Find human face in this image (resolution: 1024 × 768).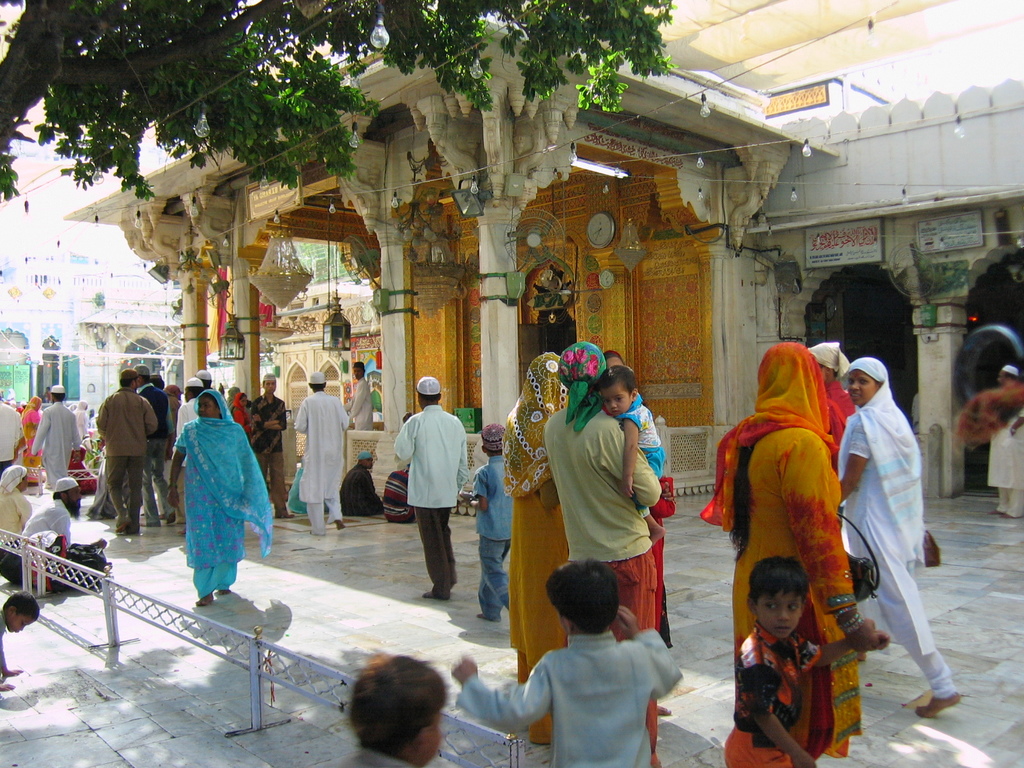
l=847, t=373, r=874, b=404.
